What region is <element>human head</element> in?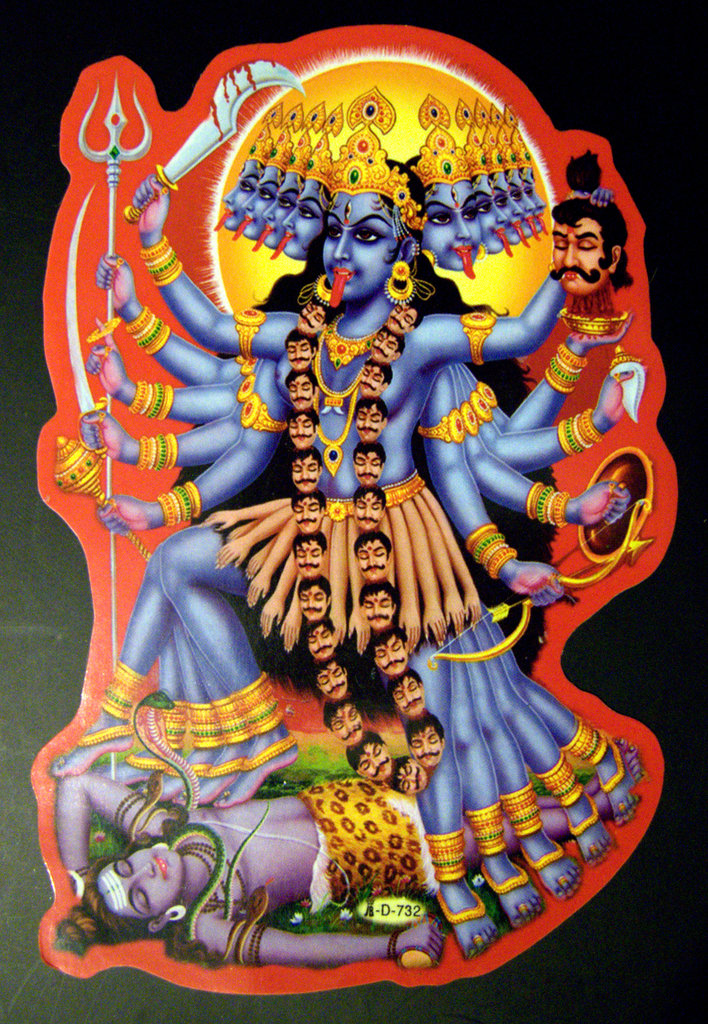
354:396:385:440.
